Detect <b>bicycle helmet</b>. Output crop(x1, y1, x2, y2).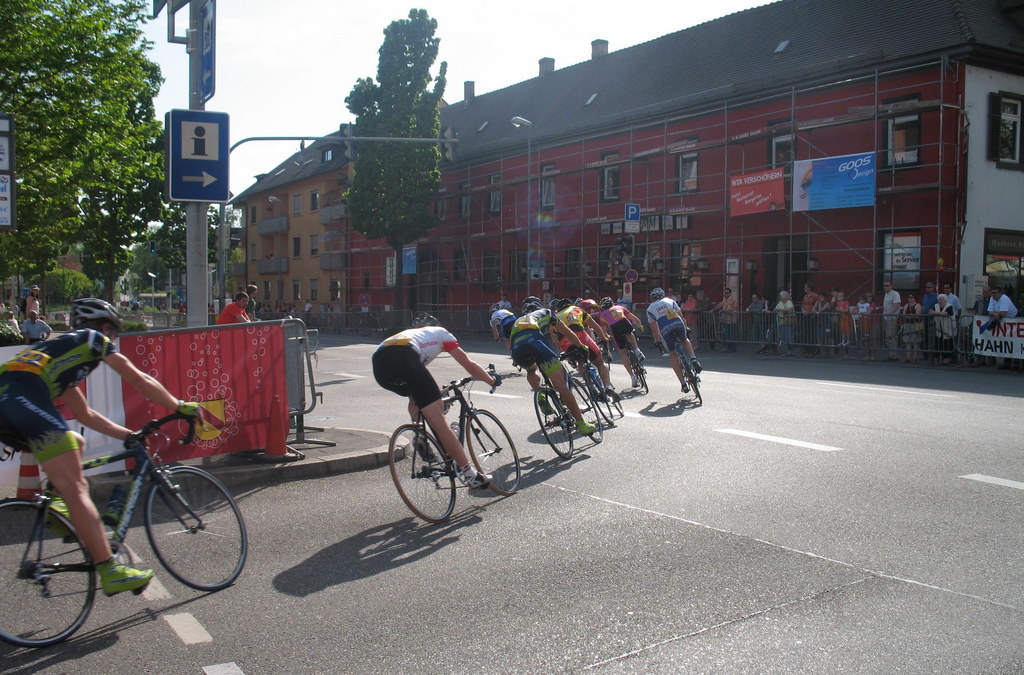
crop(599, 296, 614, 310).
